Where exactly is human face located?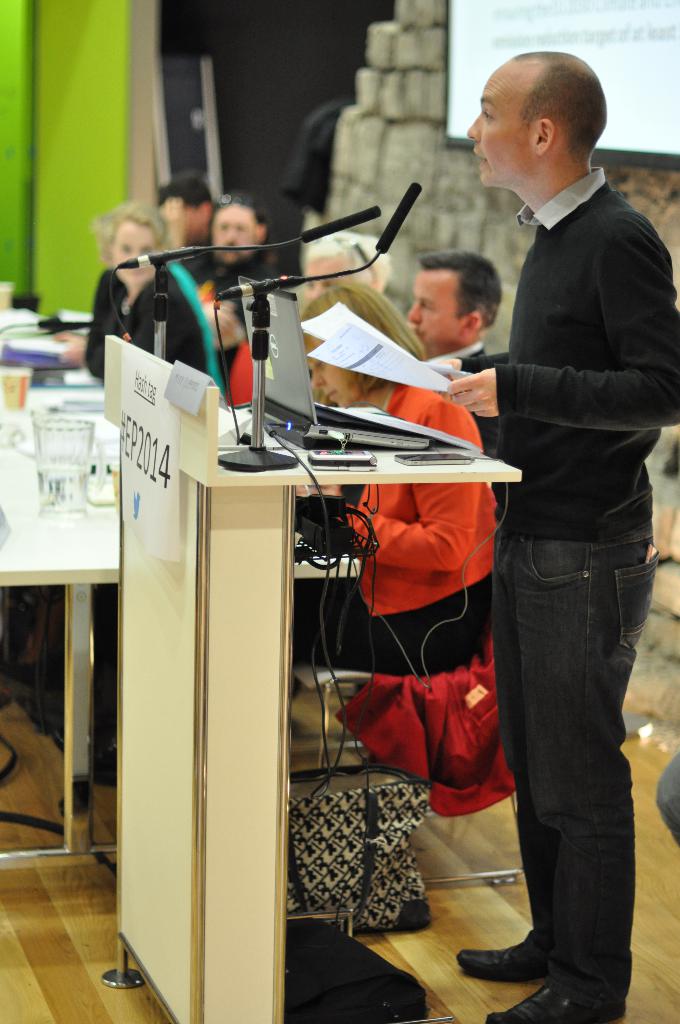
Its bounding box is region(112, 223, 152, 282).
